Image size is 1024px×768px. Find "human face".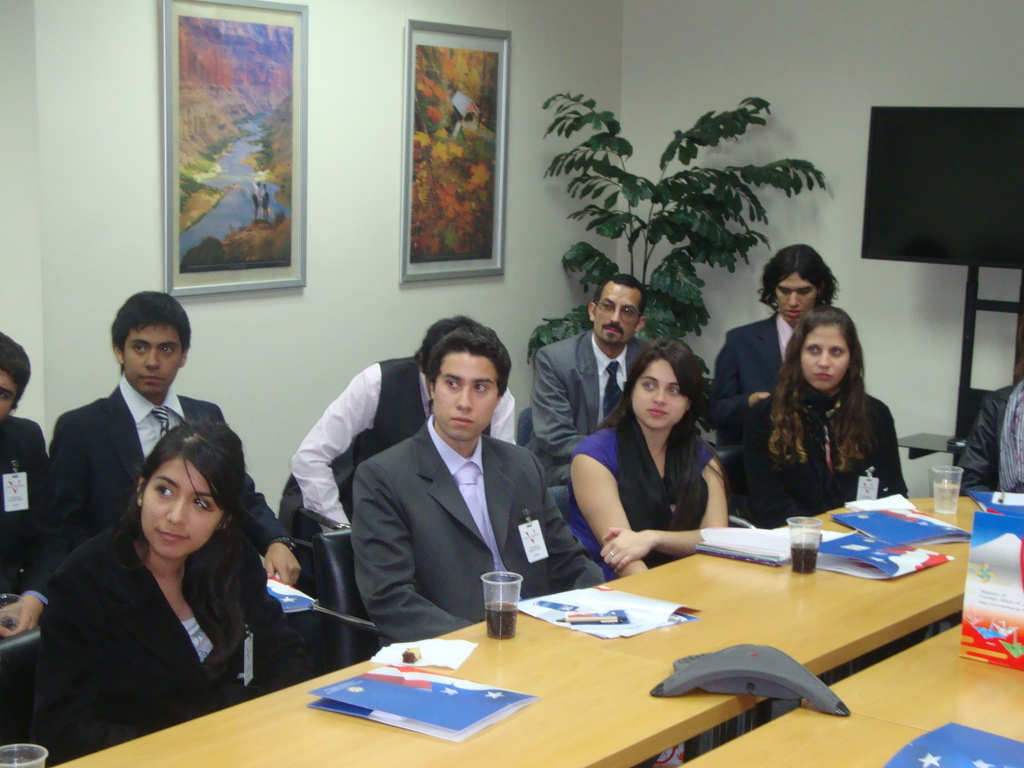
<box>799,323,847,387</box>.
